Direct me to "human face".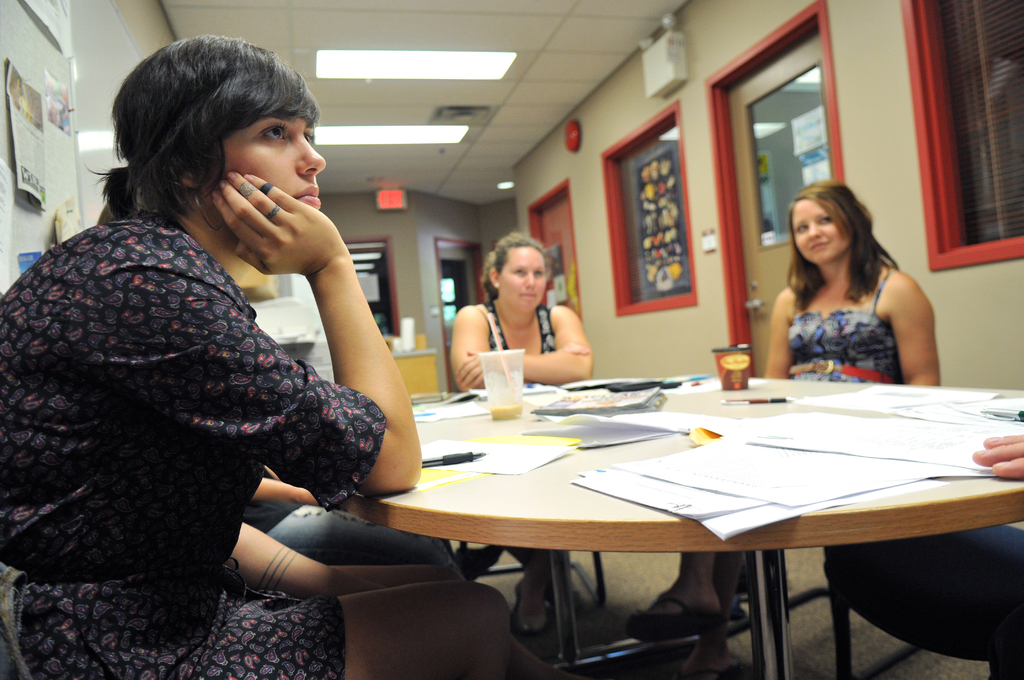
Direction: 501/245/545/314.
